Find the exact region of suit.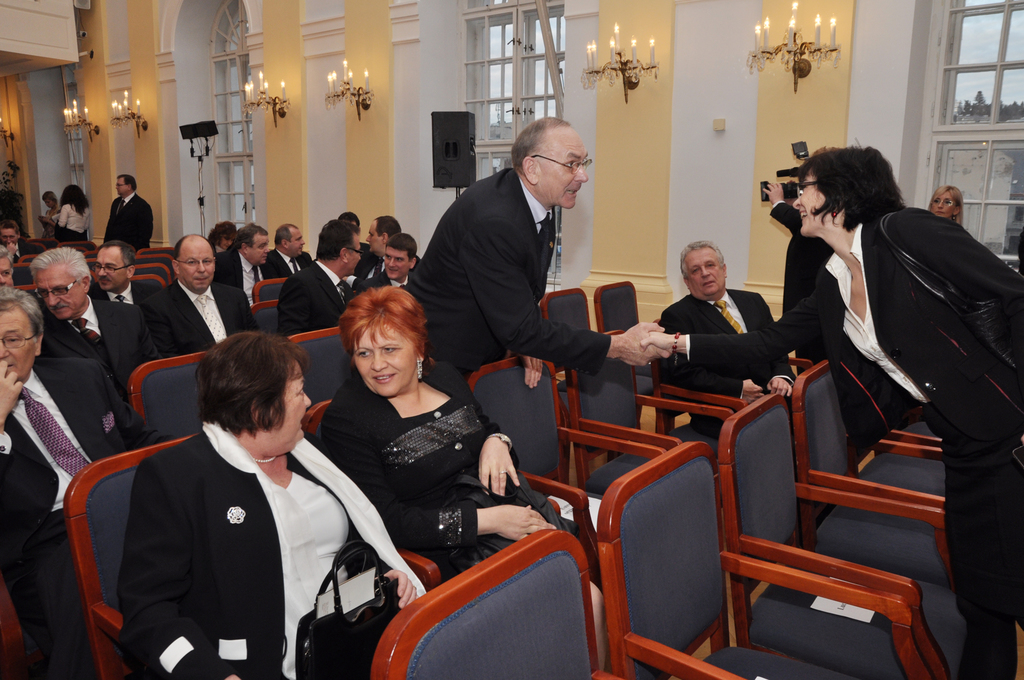
Exact region: 0:350:154:679.
